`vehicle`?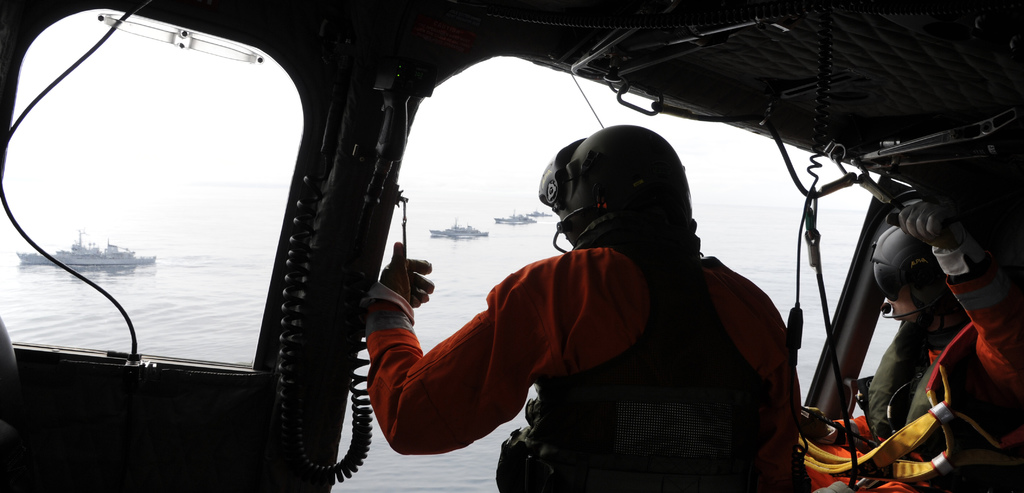
<bbox>521, 209, 555, 220</bbox>
